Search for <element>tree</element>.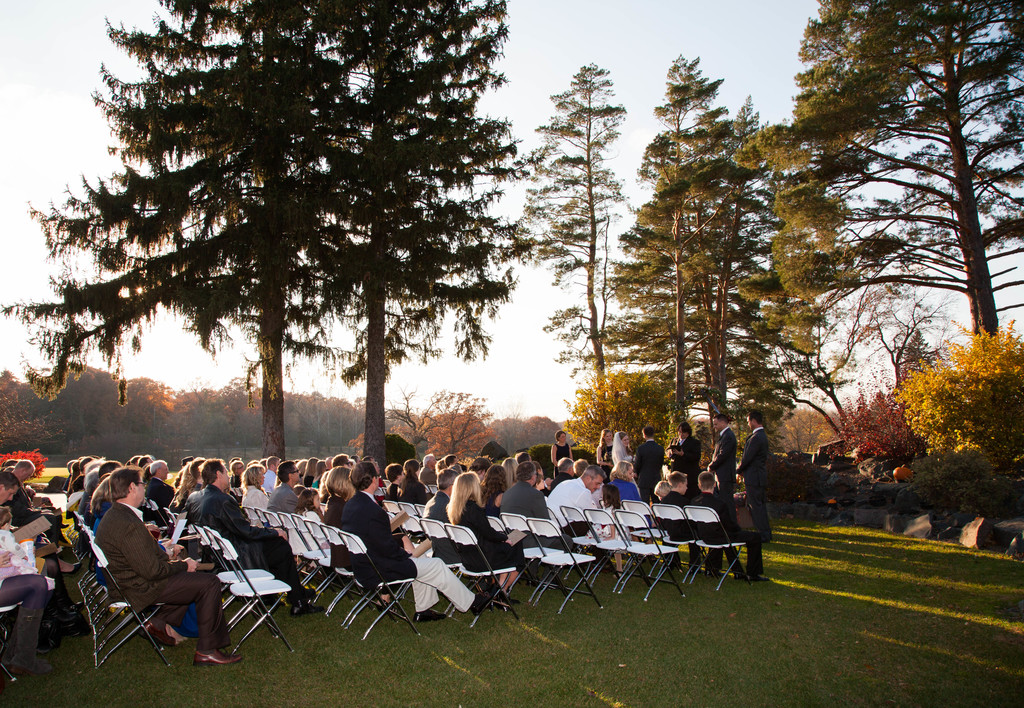
Found at Rect(355, 385, 492, 474).
